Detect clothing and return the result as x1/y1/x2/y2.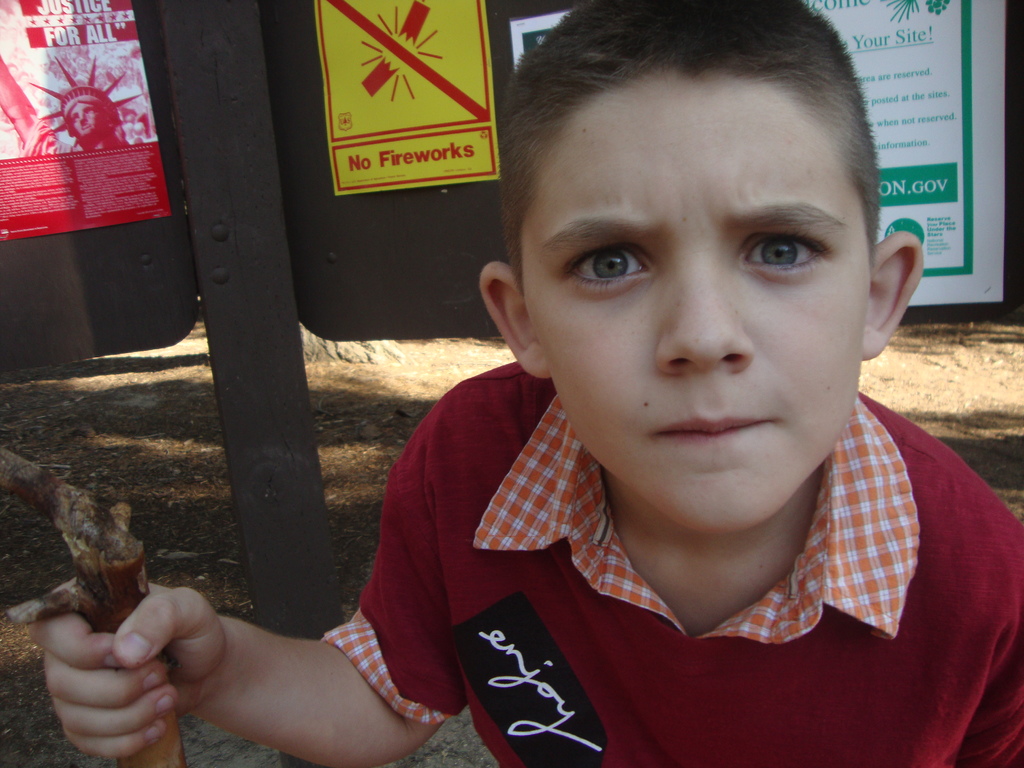
310/365/1023/767.
